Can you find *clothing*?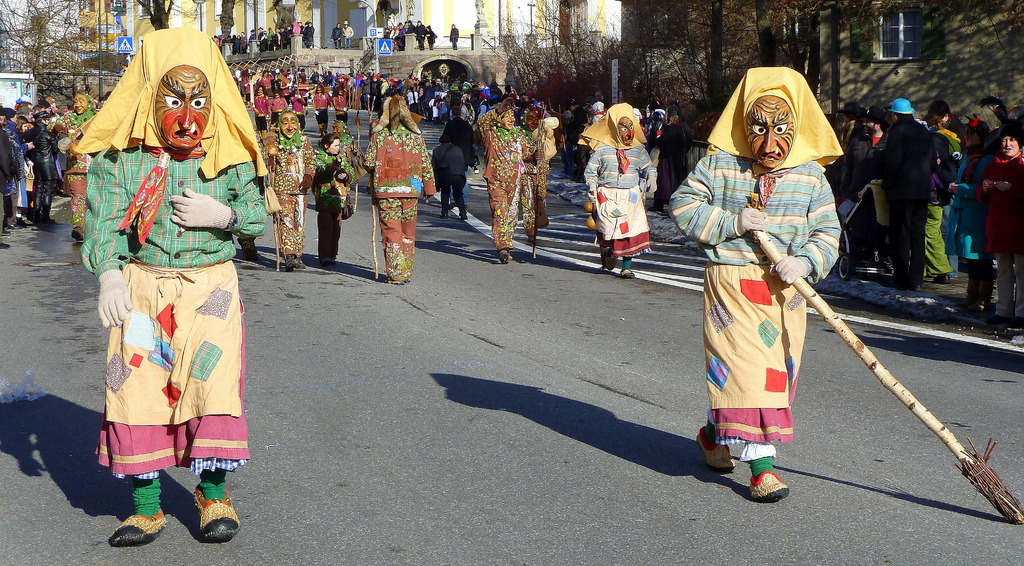
Yes, bounding box: 260:123:308:269.
